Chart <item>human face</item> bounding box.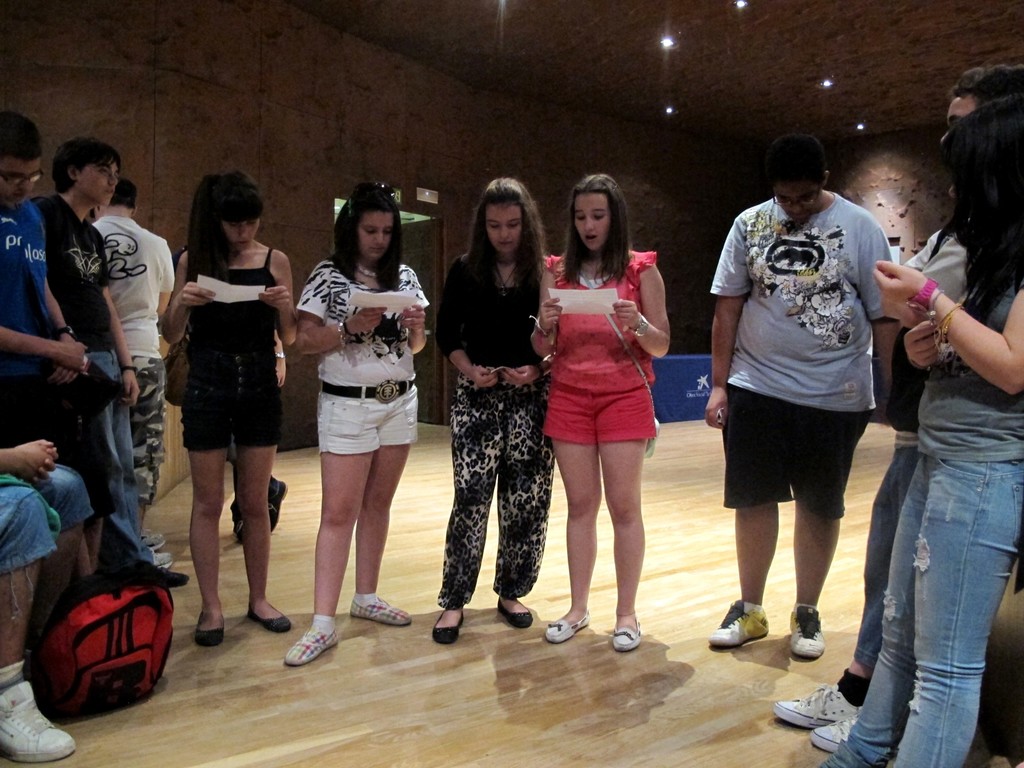
Charted: box(572, 189, 612, 253).
